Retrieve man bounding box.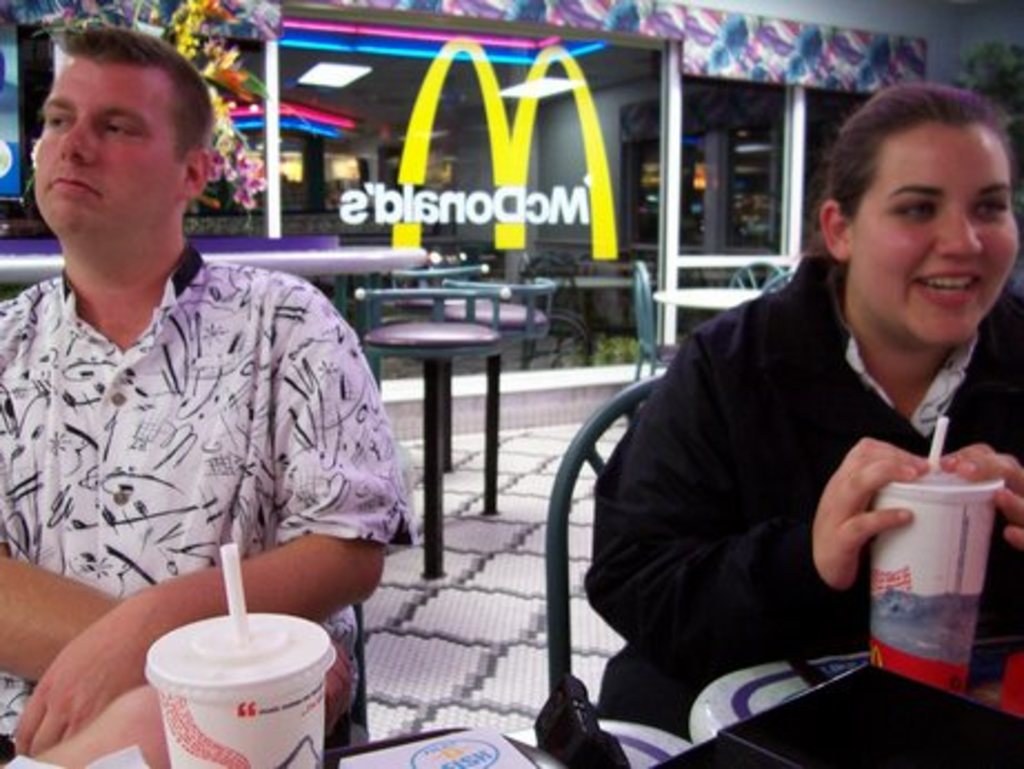
Bounding box: Rect(0, 76, 386, 669).
